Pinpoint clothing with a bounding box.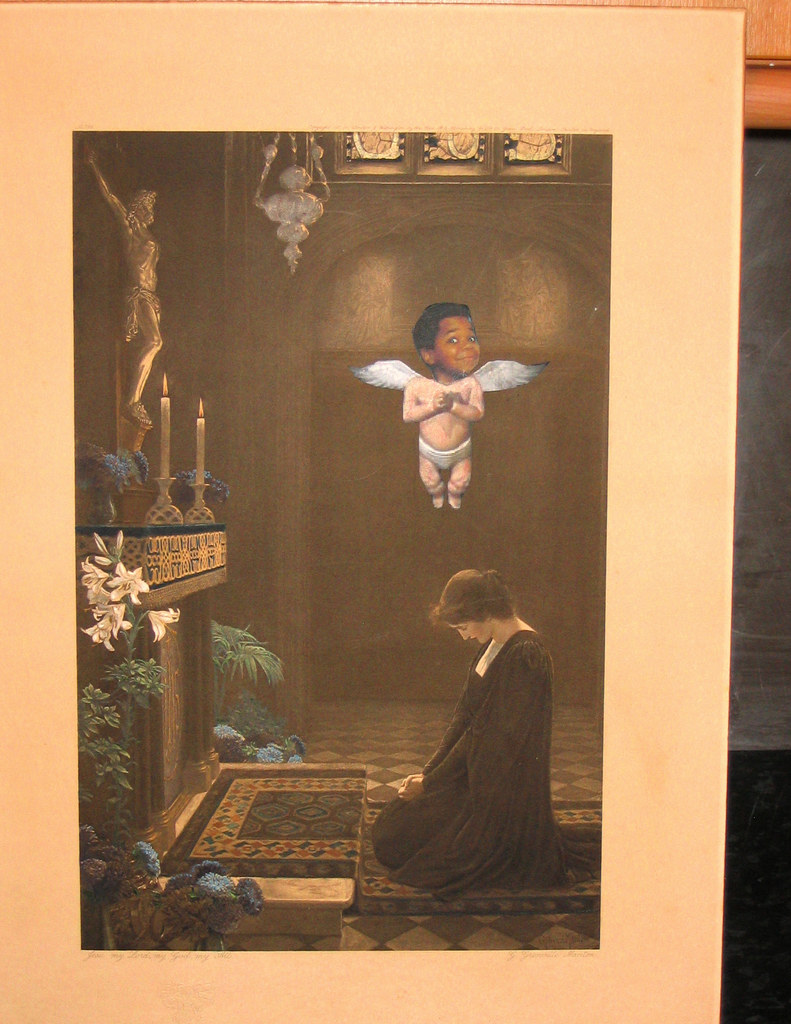
412:435:468:471.
